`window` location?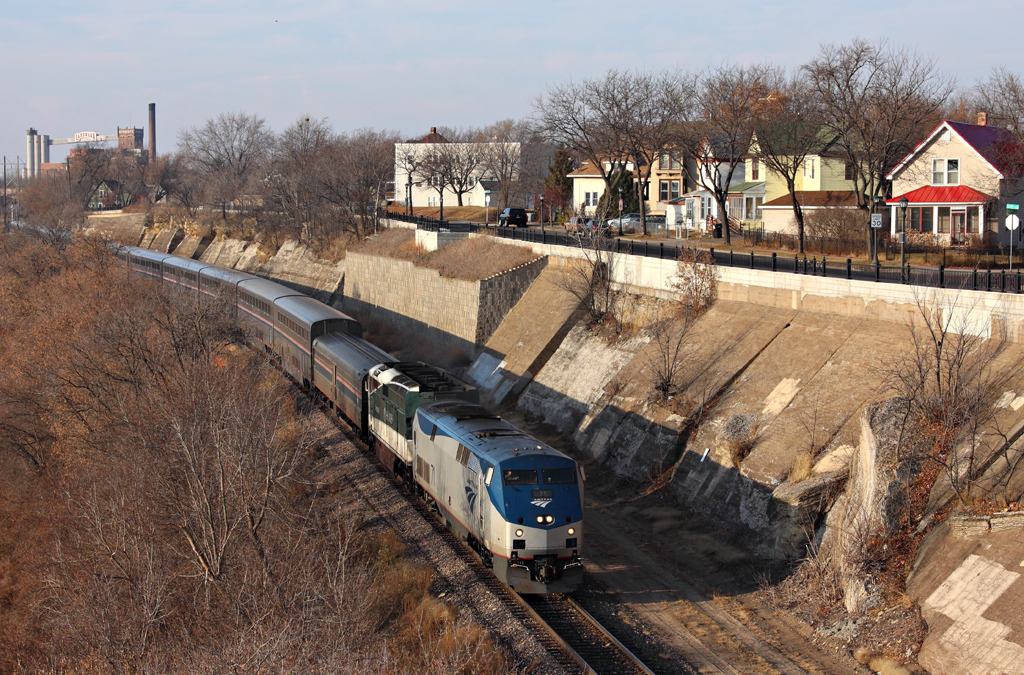
<bbox>742, 193, 763, 222</bbox>
